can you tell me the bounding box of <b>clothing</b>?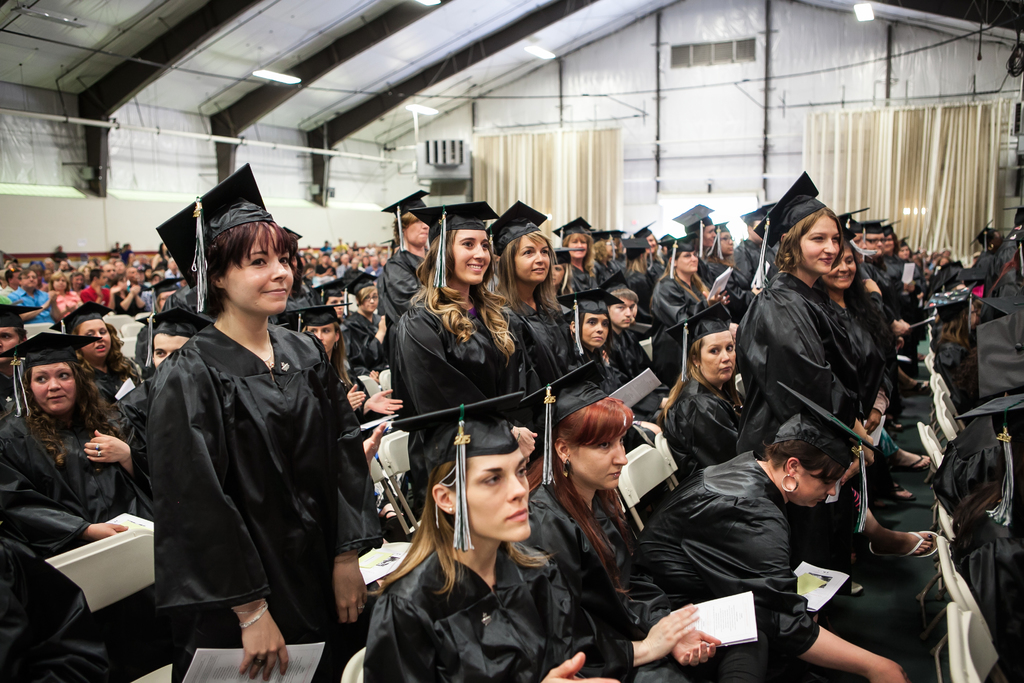
bbox(0, 399, 192, 558).
